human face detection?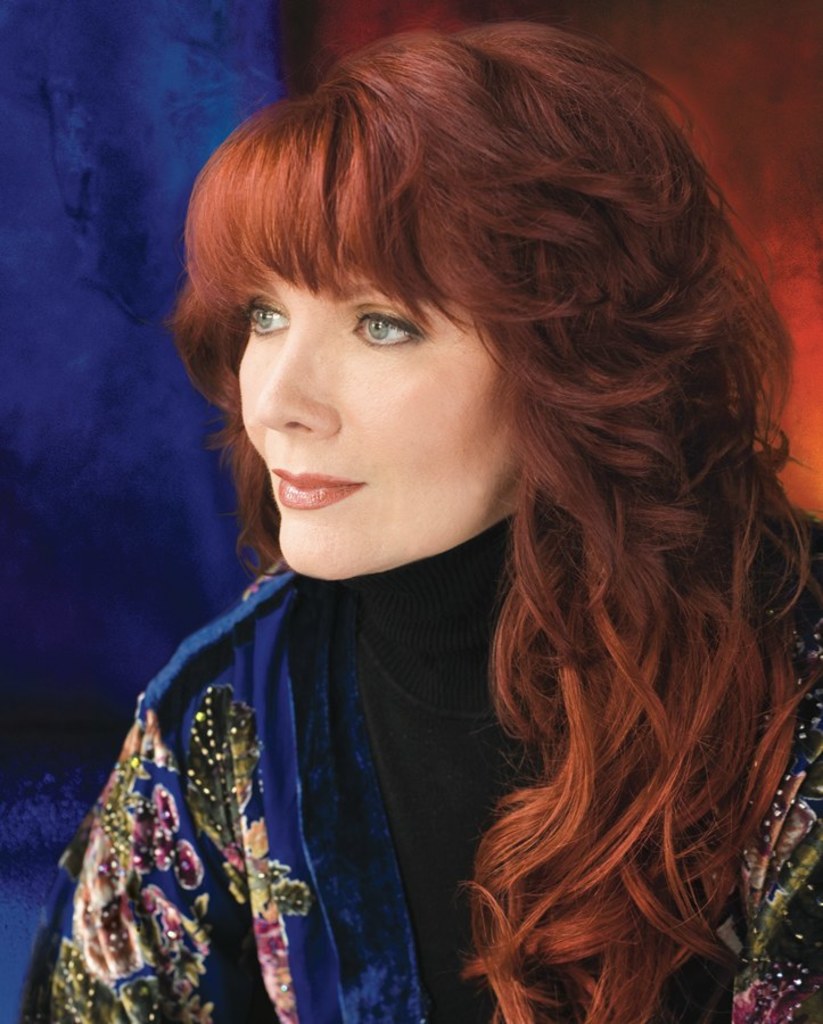
bbox=(233, 269, 526, 583)
